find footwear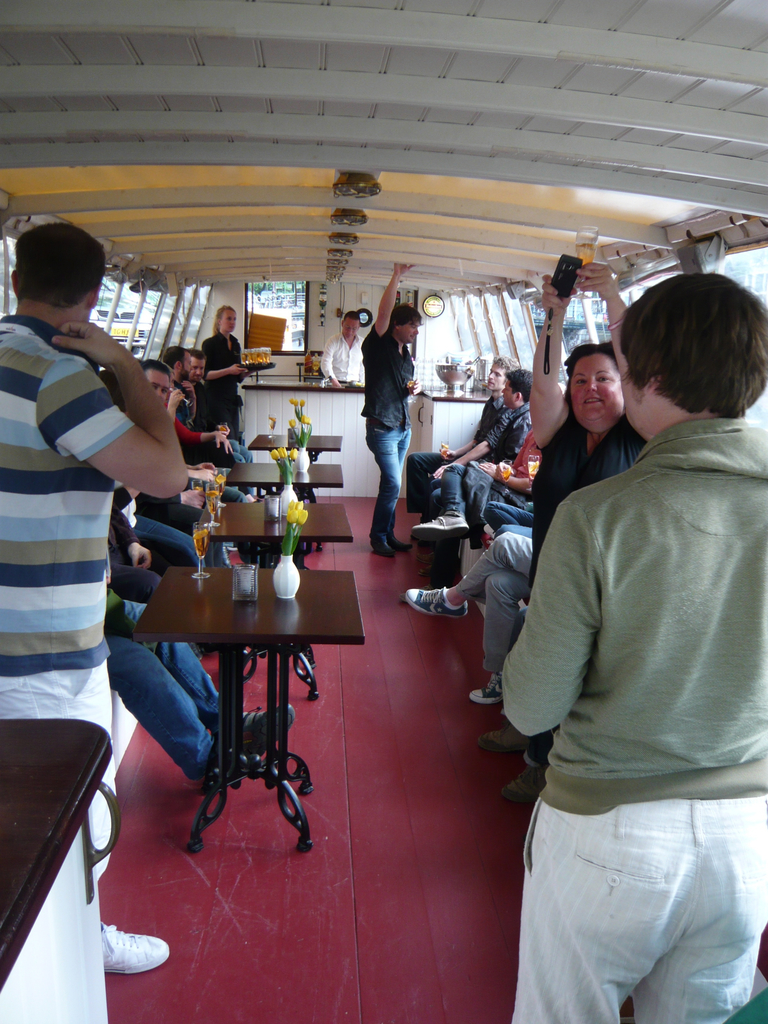
(left=79, top=916, right=162, bottom=988)
